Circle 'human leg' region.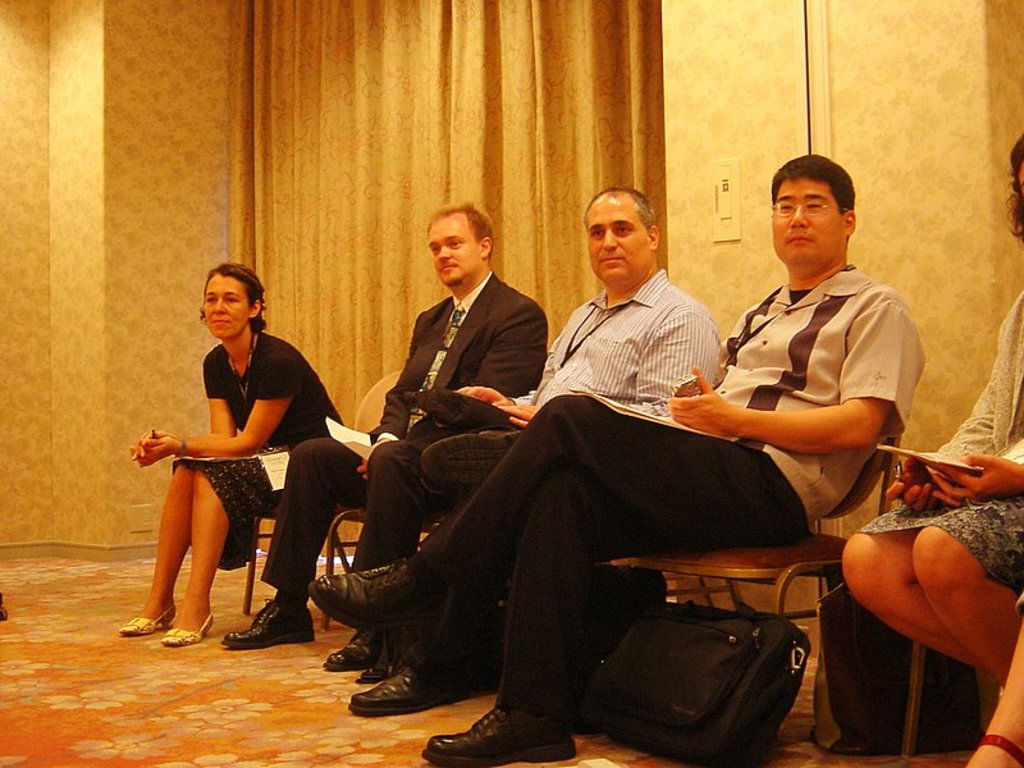
Region: bbox=[166, 460, 229, 648].
